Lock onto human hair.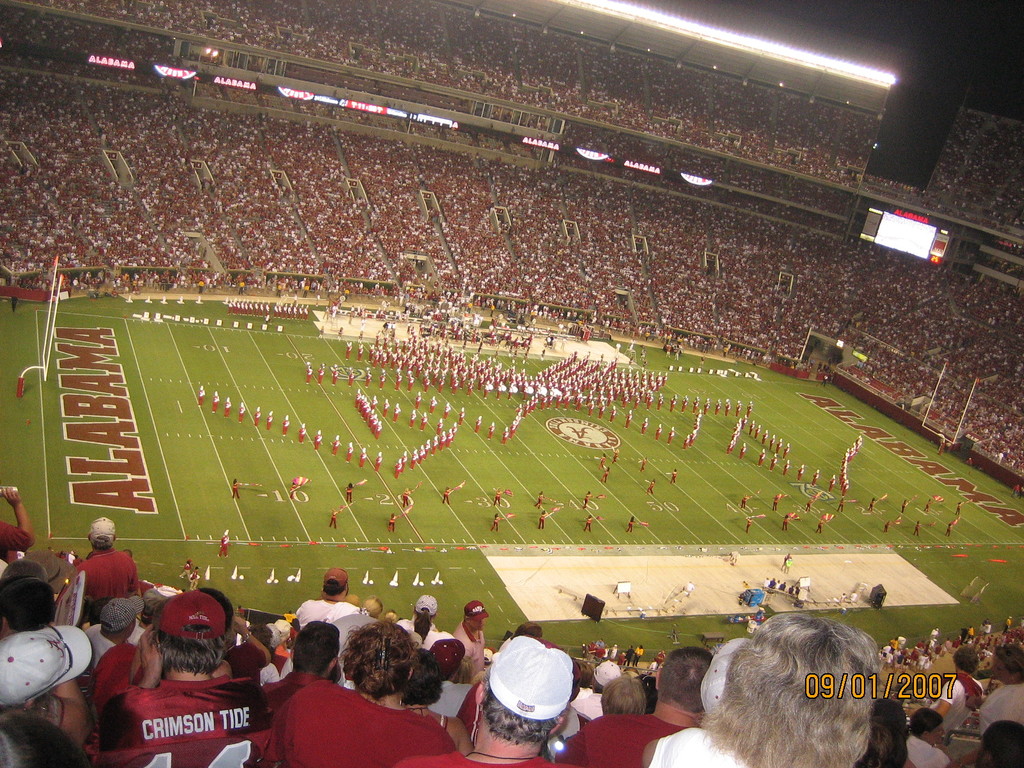
Locked: {"left": 0, "top": 577, "right": 61, "bottom": 631}.
